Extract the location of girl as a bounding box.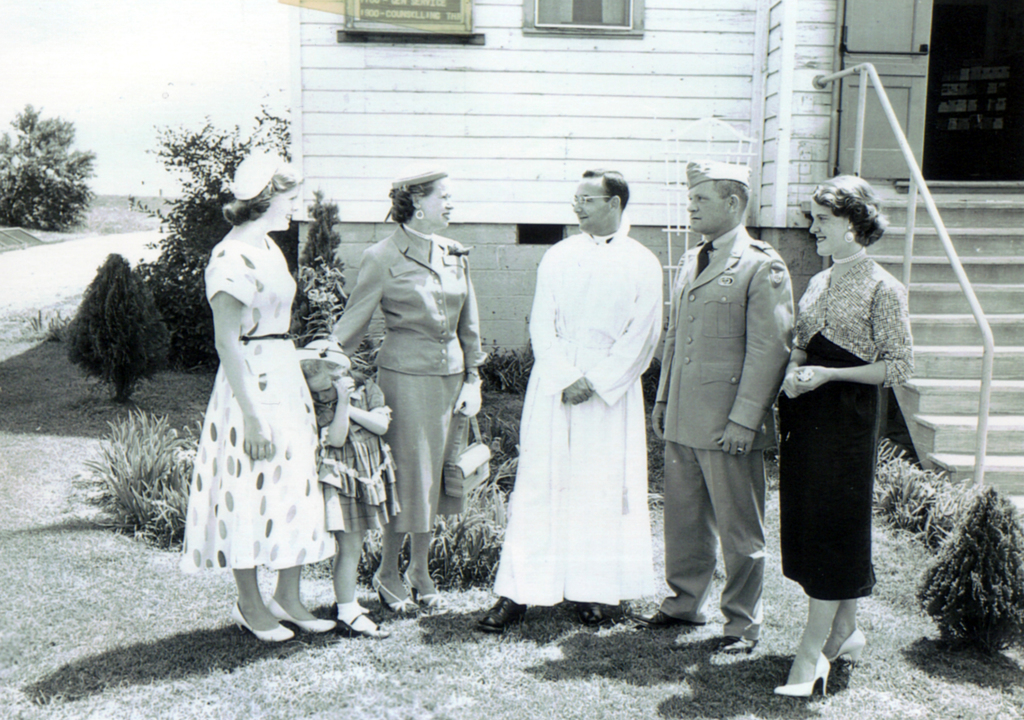
locate(173, 150, 296, 642).
